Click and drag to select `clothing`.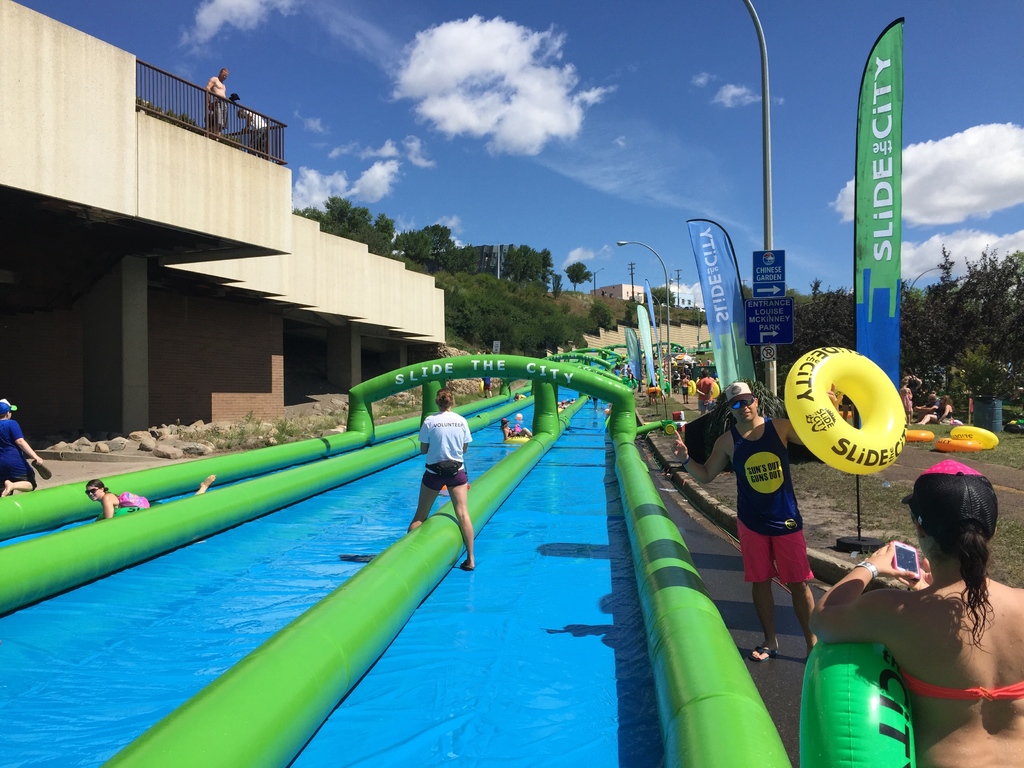
Selection: (648, 380, 655, 397).
